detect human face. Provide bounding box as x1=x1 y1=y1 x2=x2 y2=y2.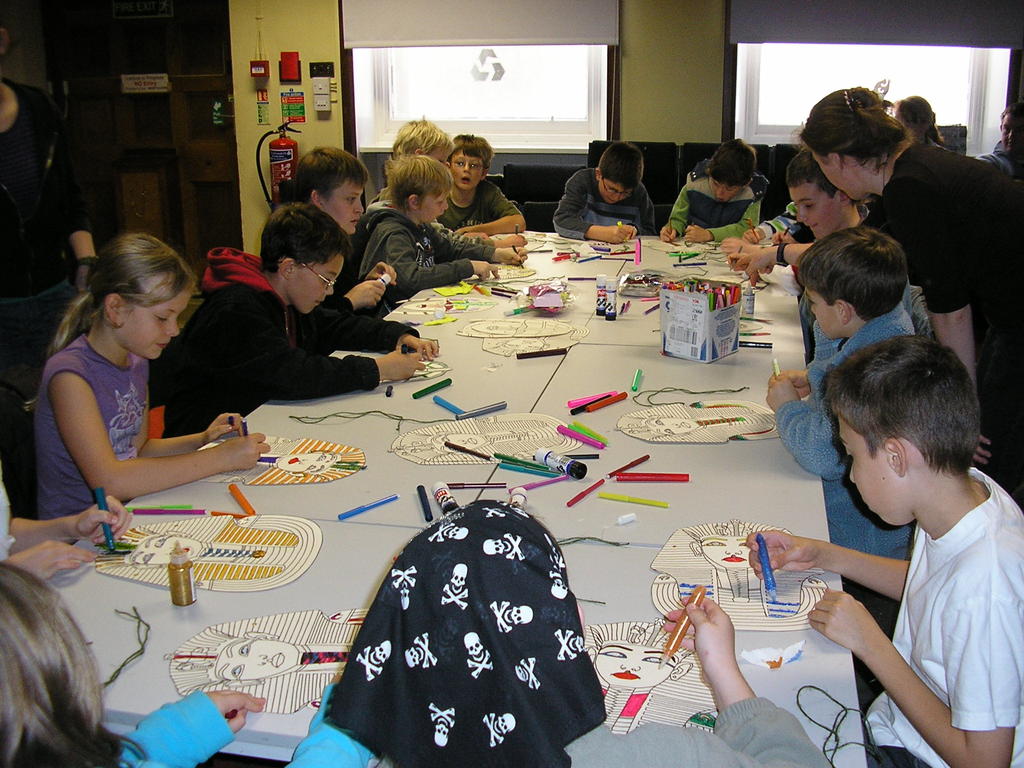
x1=837 y1=418 x2=900 y2=527.
